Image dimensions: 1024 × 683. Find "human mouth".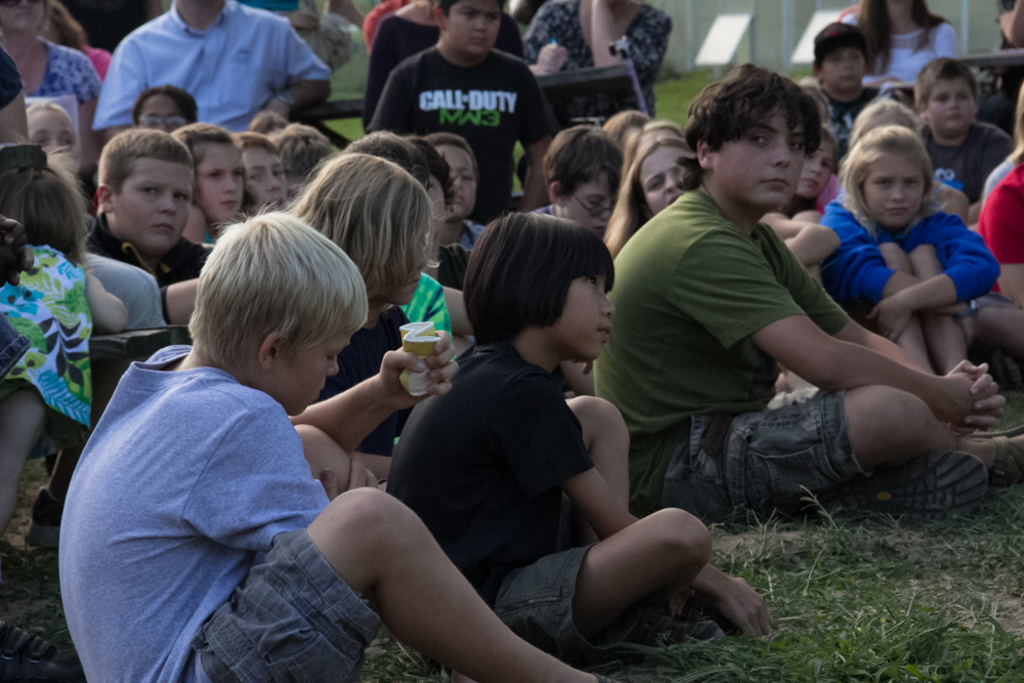
detection(592, 220, 609, 234).
